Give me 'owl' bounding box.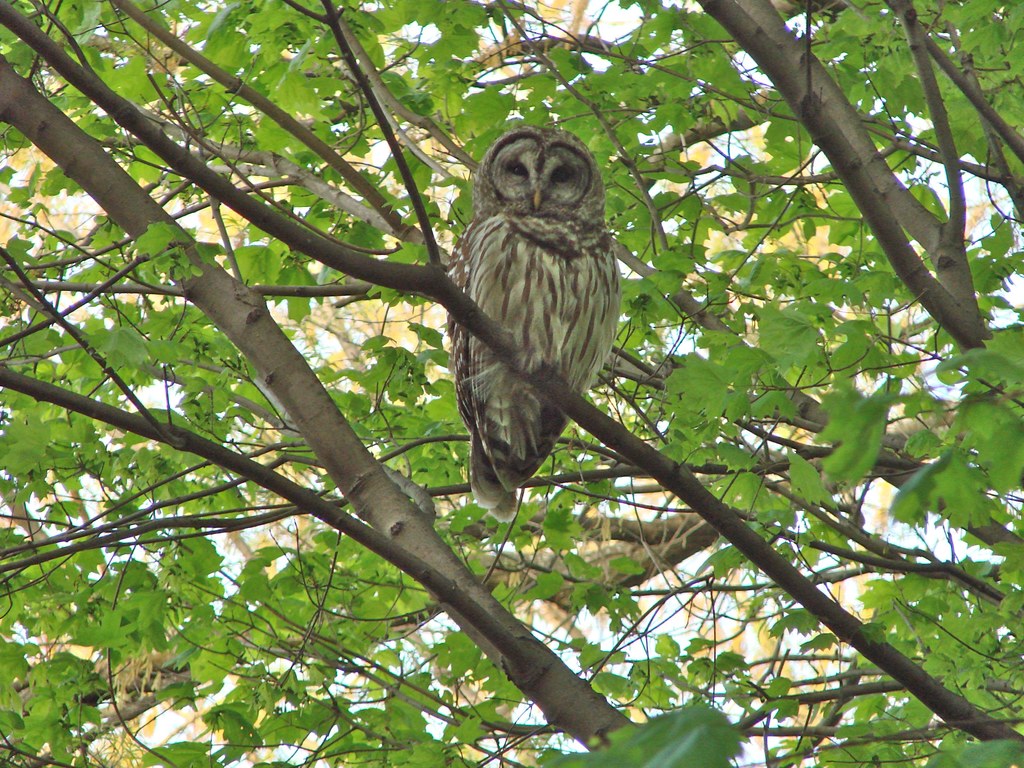
<region>446, 124, 619, 520</region>.
